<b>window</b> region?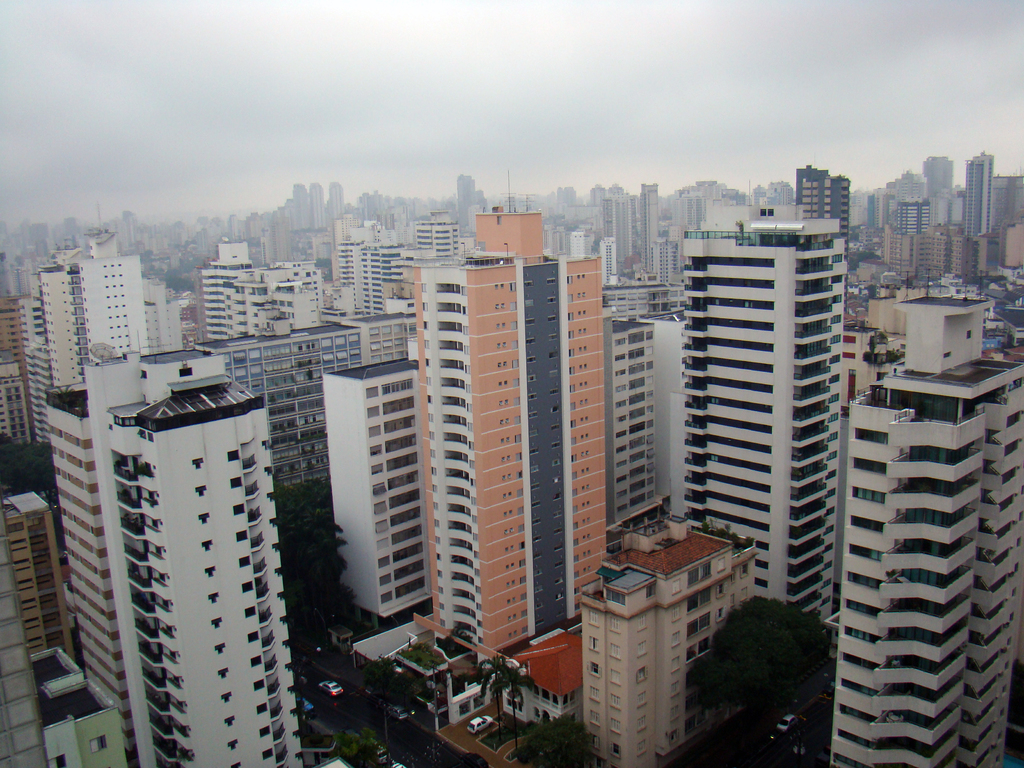
{"left": 717, "top": 605, "right": 726, "bottom": 621}
